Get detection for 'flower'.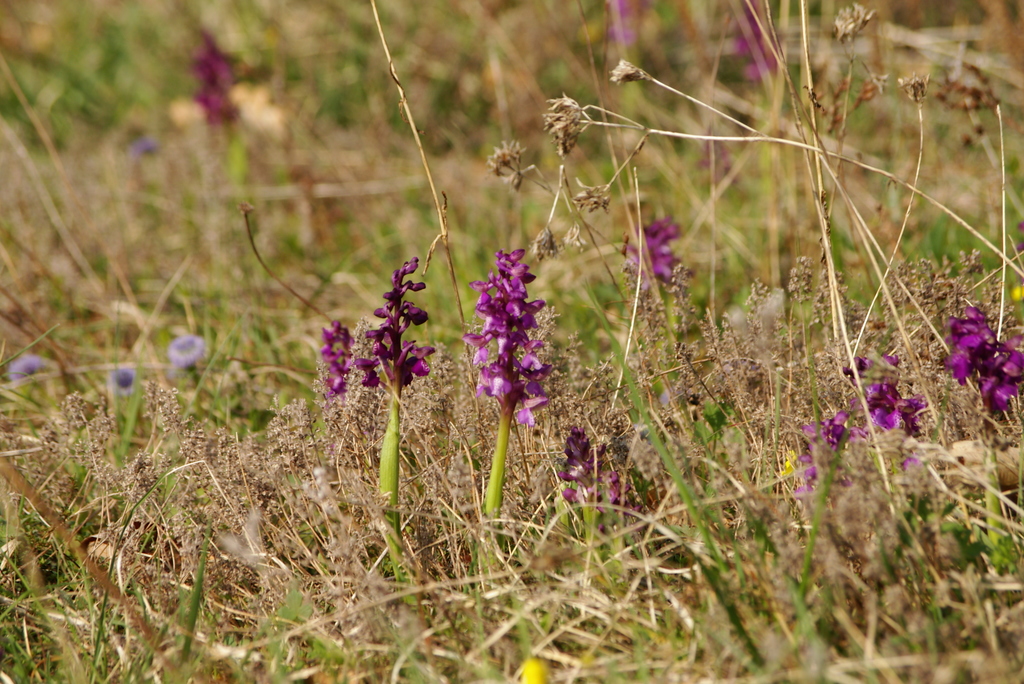
Detection: detection(188, 35, 242, 134).
